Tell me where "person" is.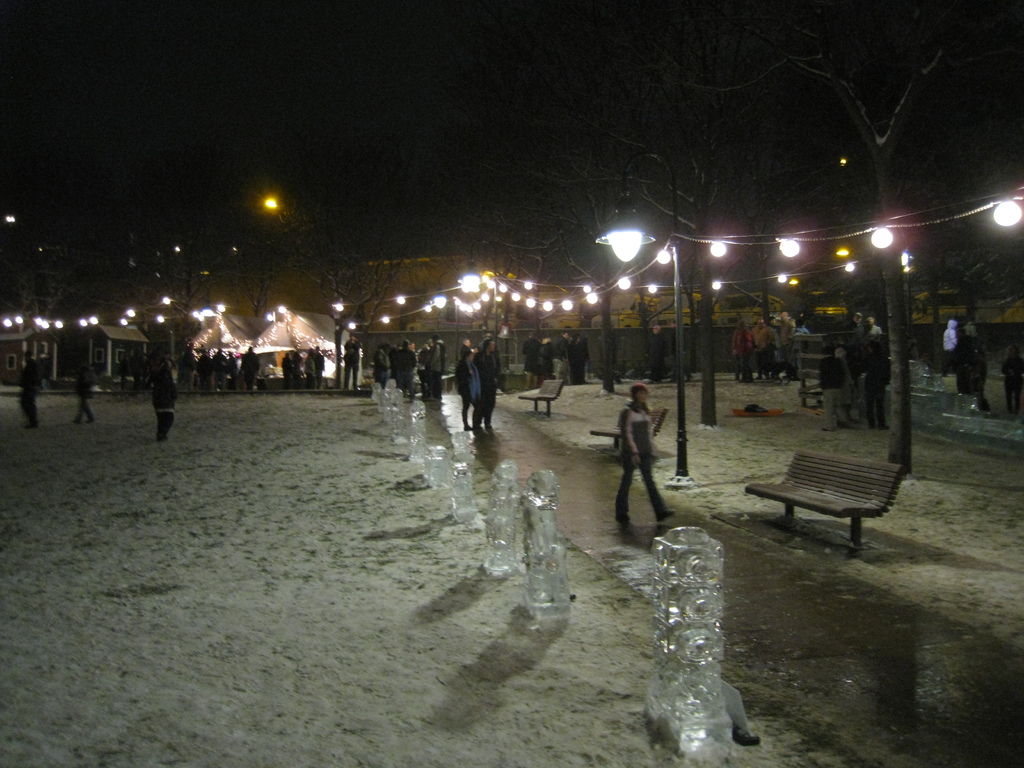
"person" is at (814,346,850,430).
